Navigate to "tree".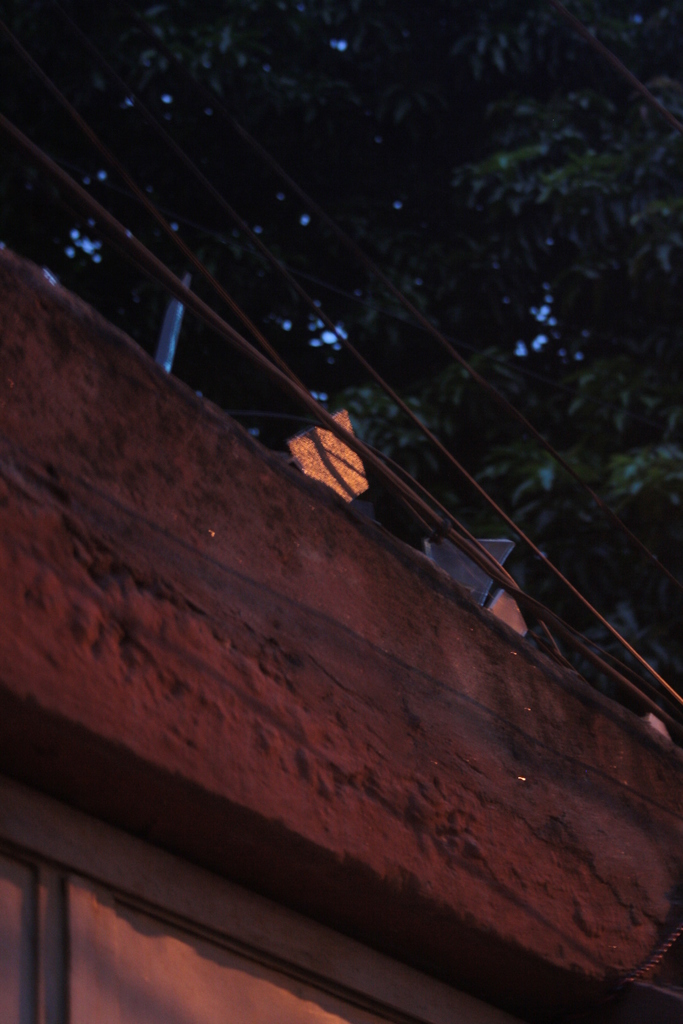
Navigation target: 0 0 682 732.
